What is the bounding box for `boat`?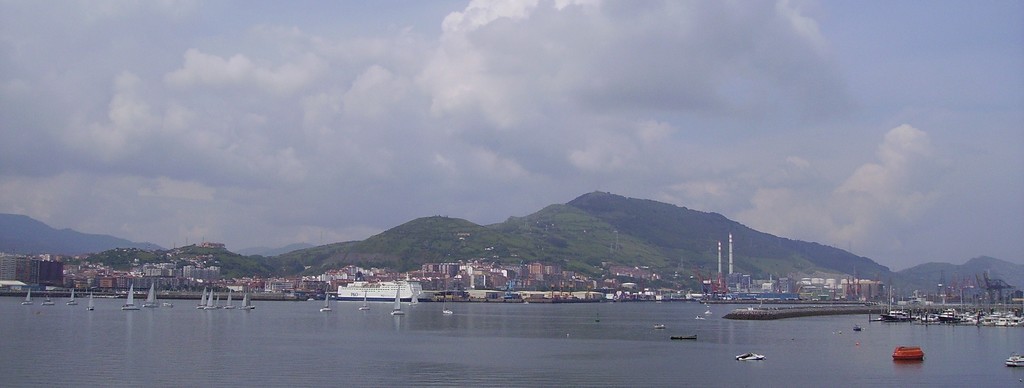
pyautogui.locateOnScreen(45, 294, 66, 307).
